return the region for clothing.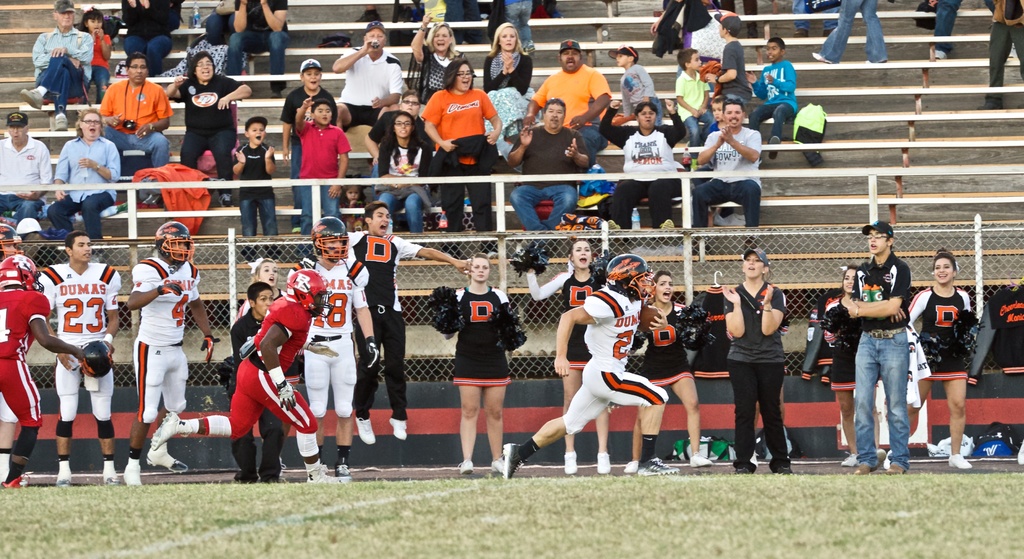
522 263 607 380.
